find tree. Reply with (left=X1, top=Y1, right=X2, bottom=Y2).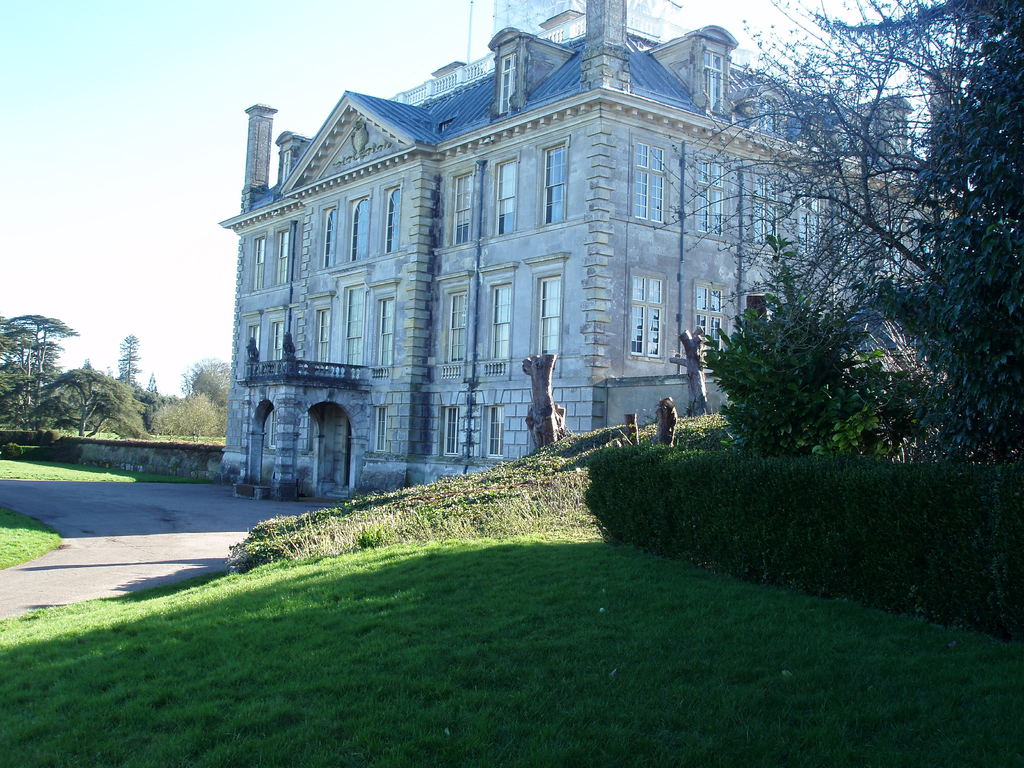
(left=177, top=356, right=234, bottom=421).
